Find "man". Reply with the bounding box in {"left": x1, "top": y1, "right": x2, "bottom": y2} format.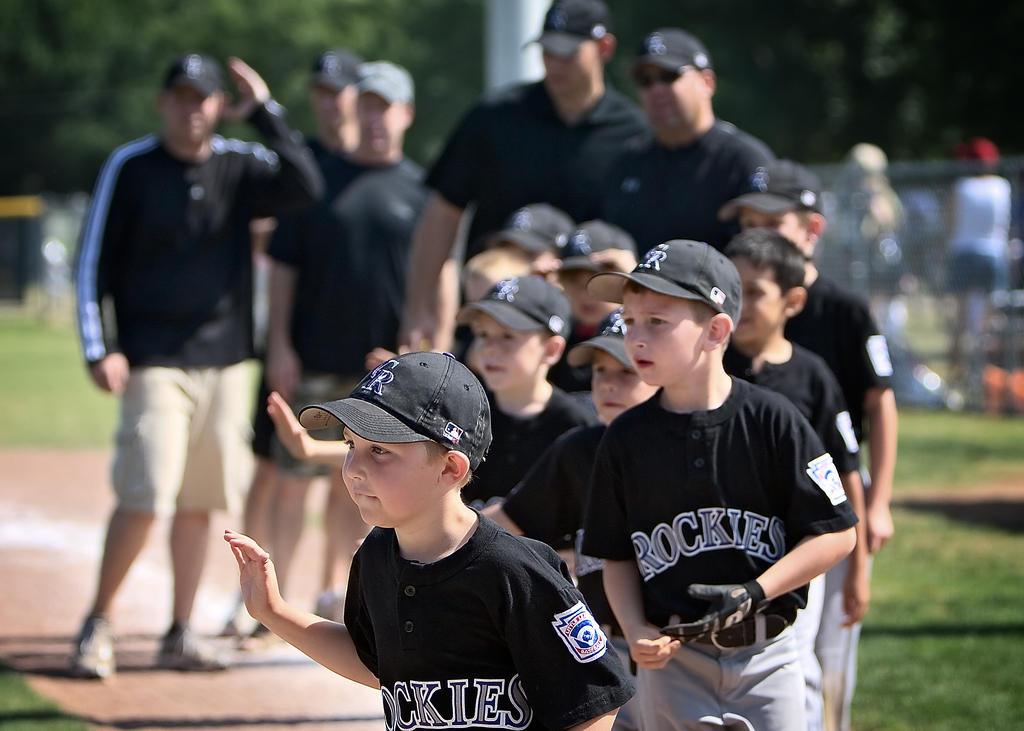
{"left": 404, "top": 0, "right": 653, "bottom": 349}.
